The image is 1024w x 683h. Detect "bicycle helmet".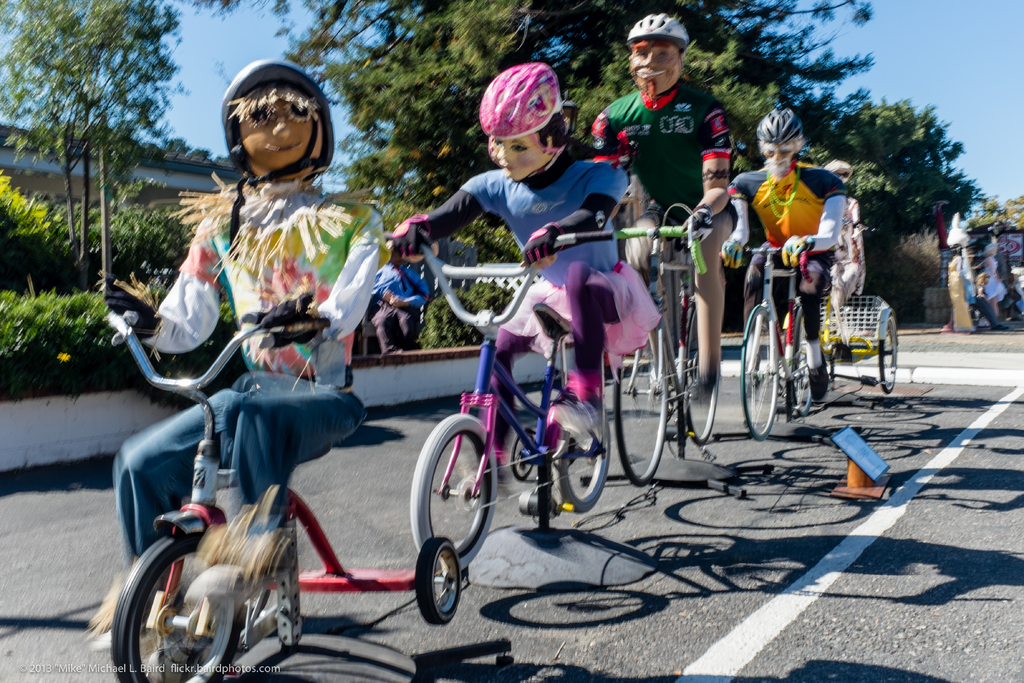
Detection: bbox=(477, 60, 573, 135).
